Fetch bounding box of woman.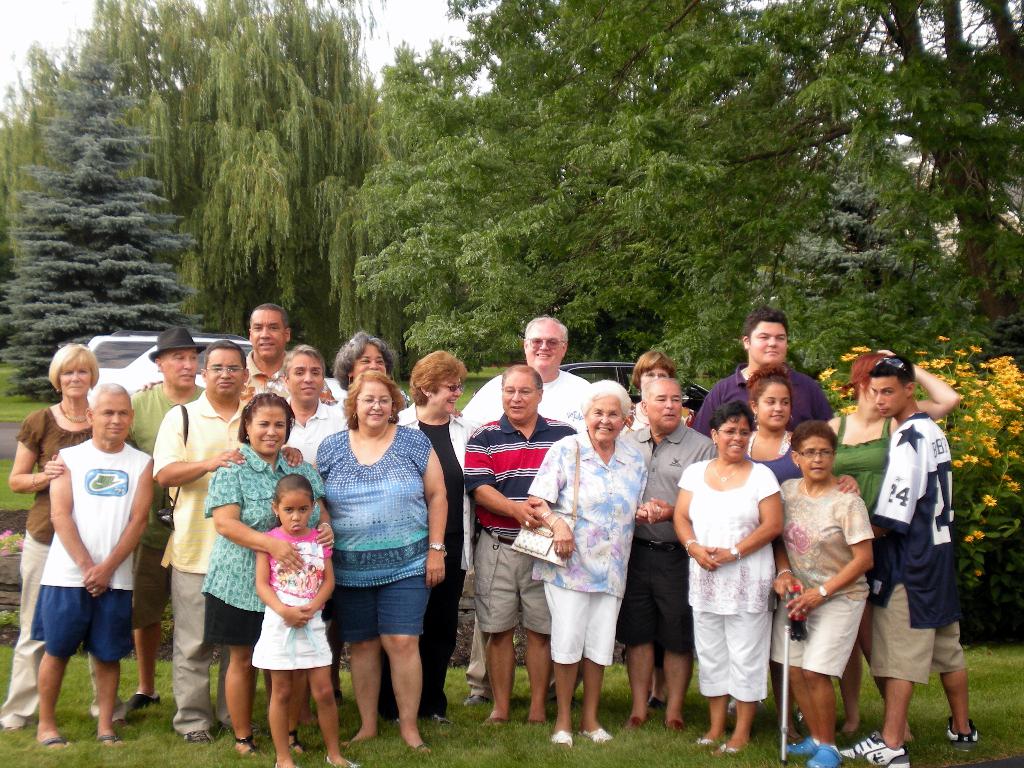
Bbox: x1=526 y1=378 x2=646 y2=748.
